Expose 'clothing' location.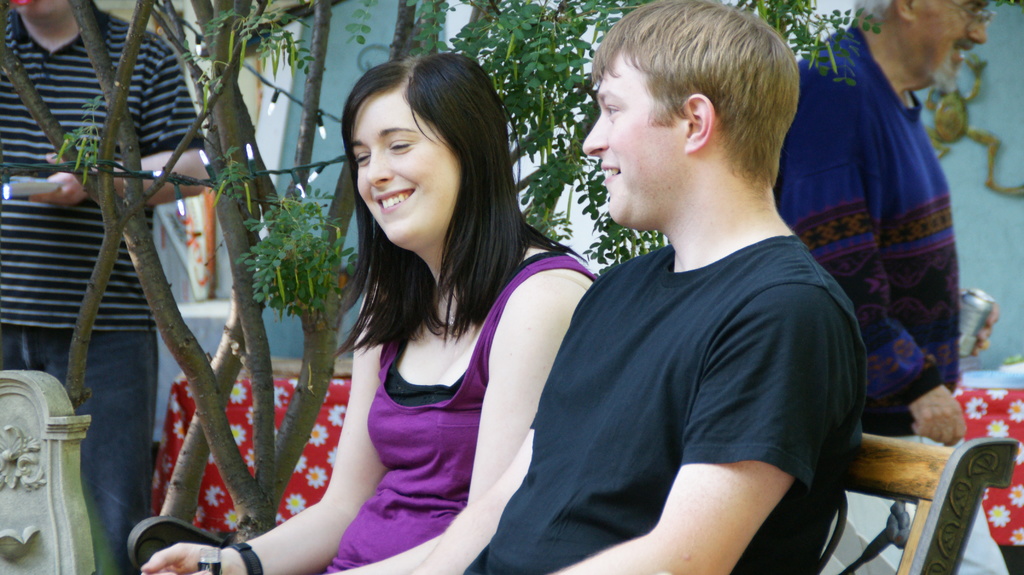
Exposed at 768/17/956/441.
